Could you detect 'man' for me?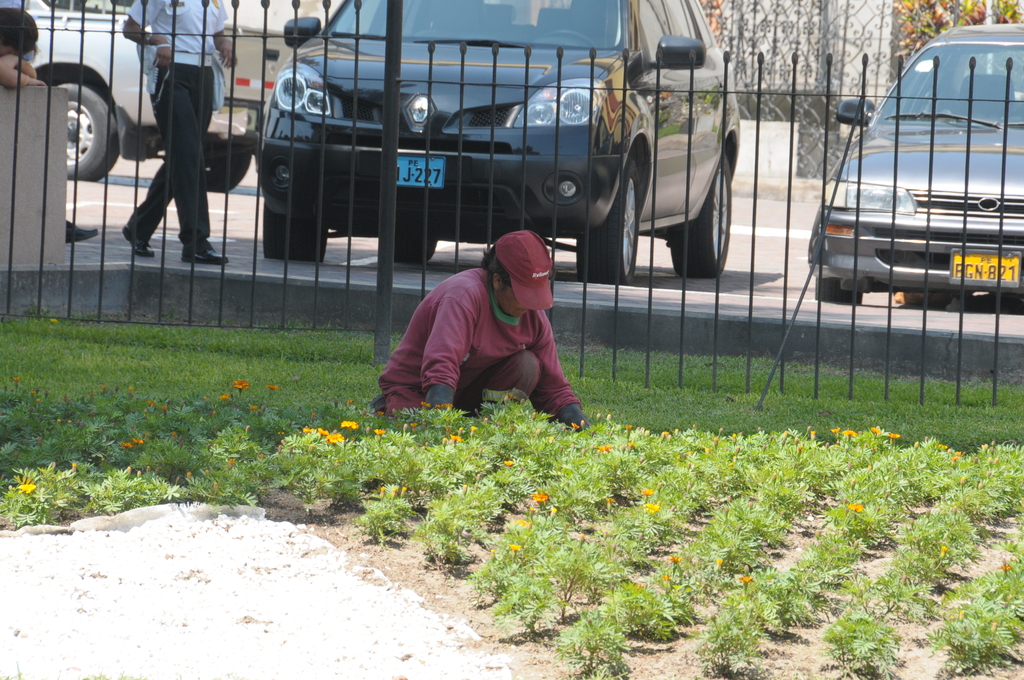
Detection result: Rect(365, 214, 533, 422).
